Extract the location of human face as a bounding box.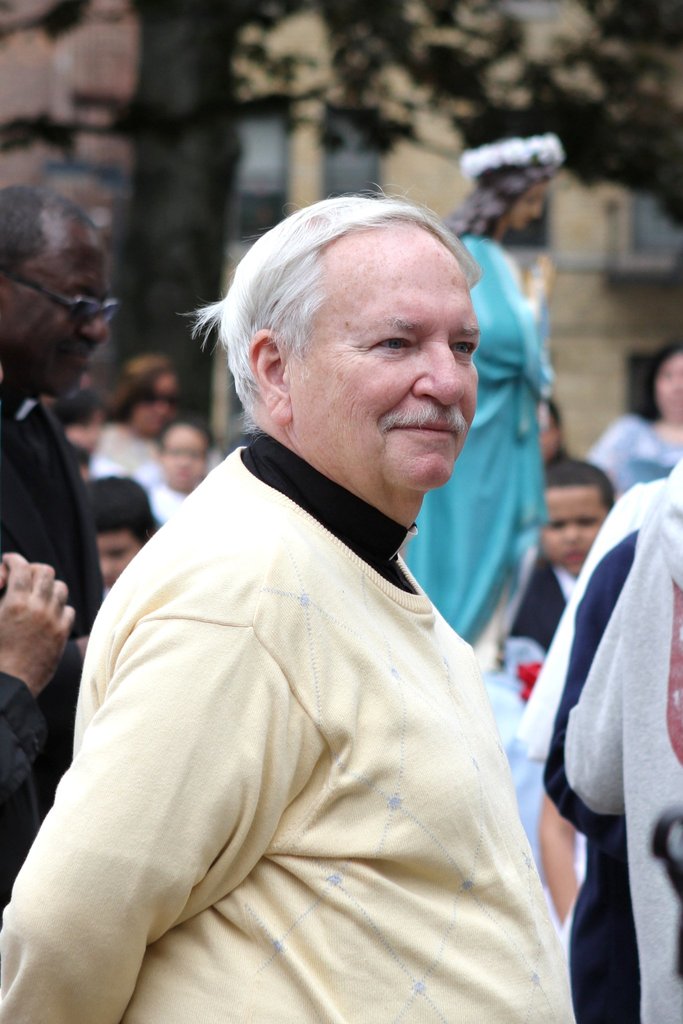
(x1=165, y1=428, x2=212, y2=488).
